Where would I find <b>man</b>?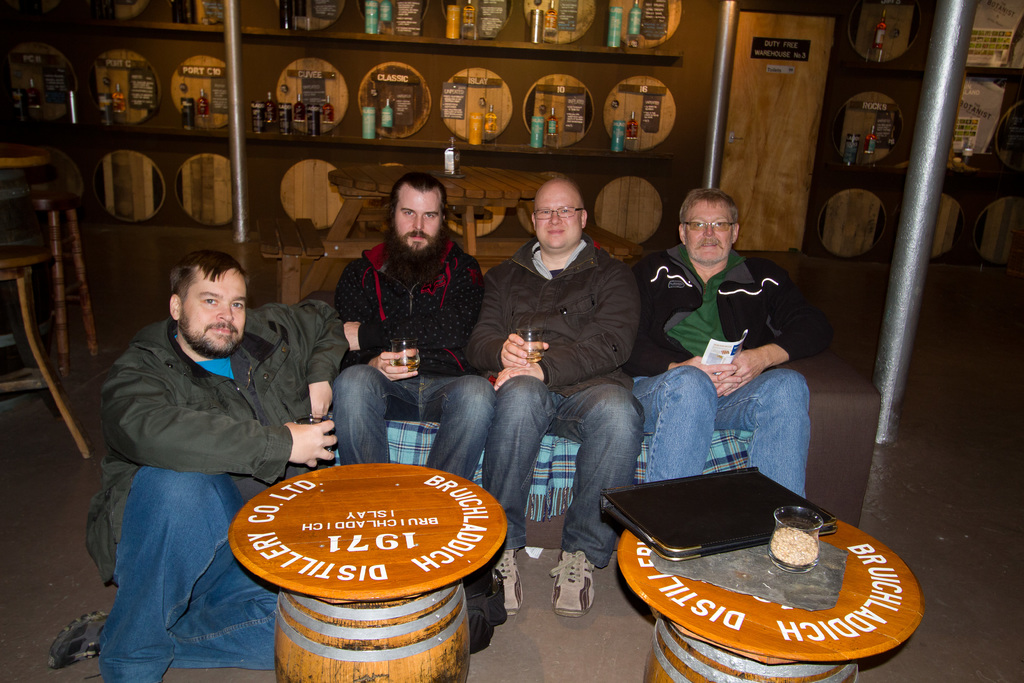
At x1=325, y1=176, x2=484, y2=584.
